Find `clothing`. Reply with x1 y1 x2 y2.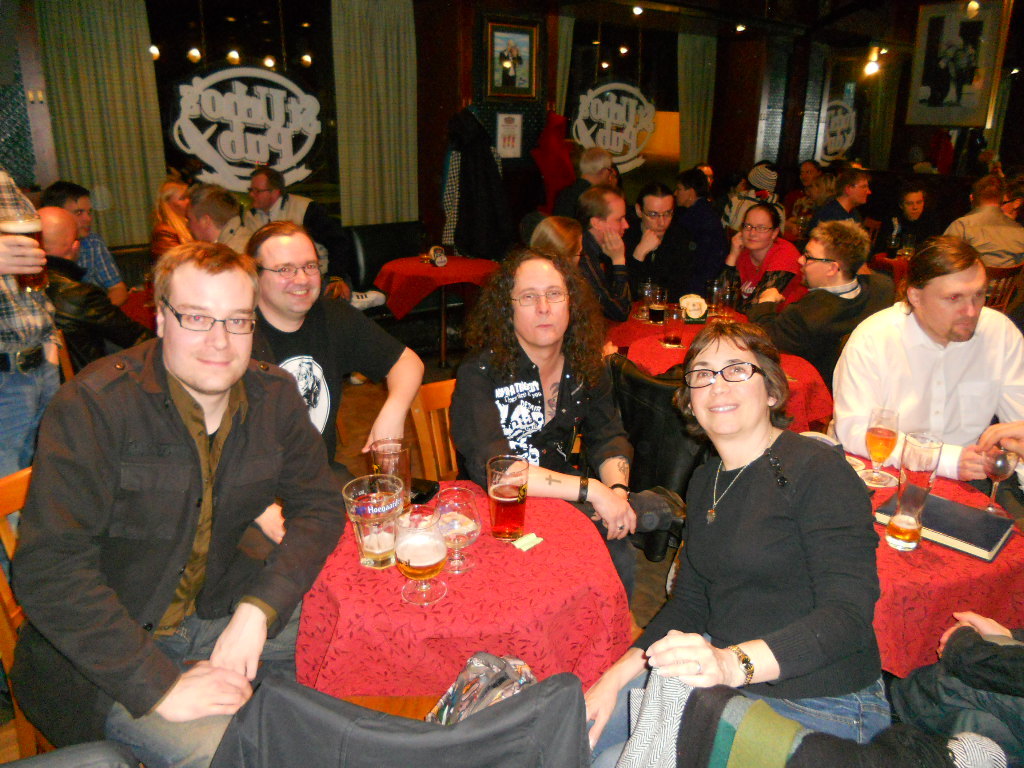
248 189 341 236.
